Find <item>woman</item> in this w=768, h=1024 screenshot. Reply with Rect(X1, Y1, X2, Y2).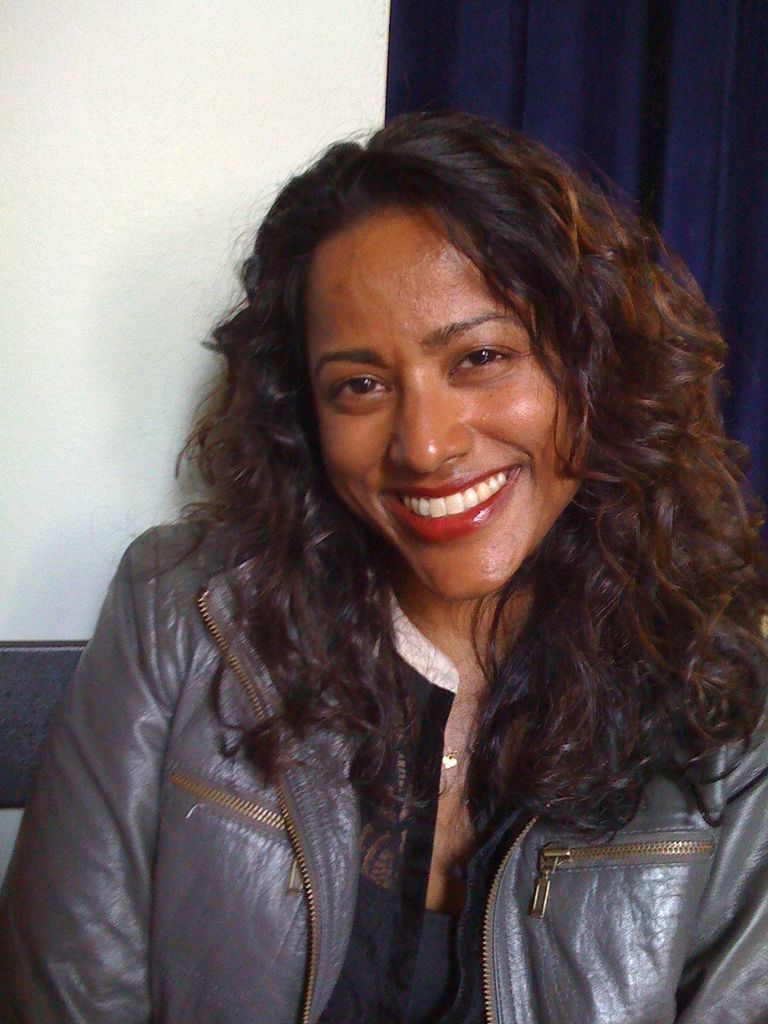
Rect(4, 103, 767, 1023).
